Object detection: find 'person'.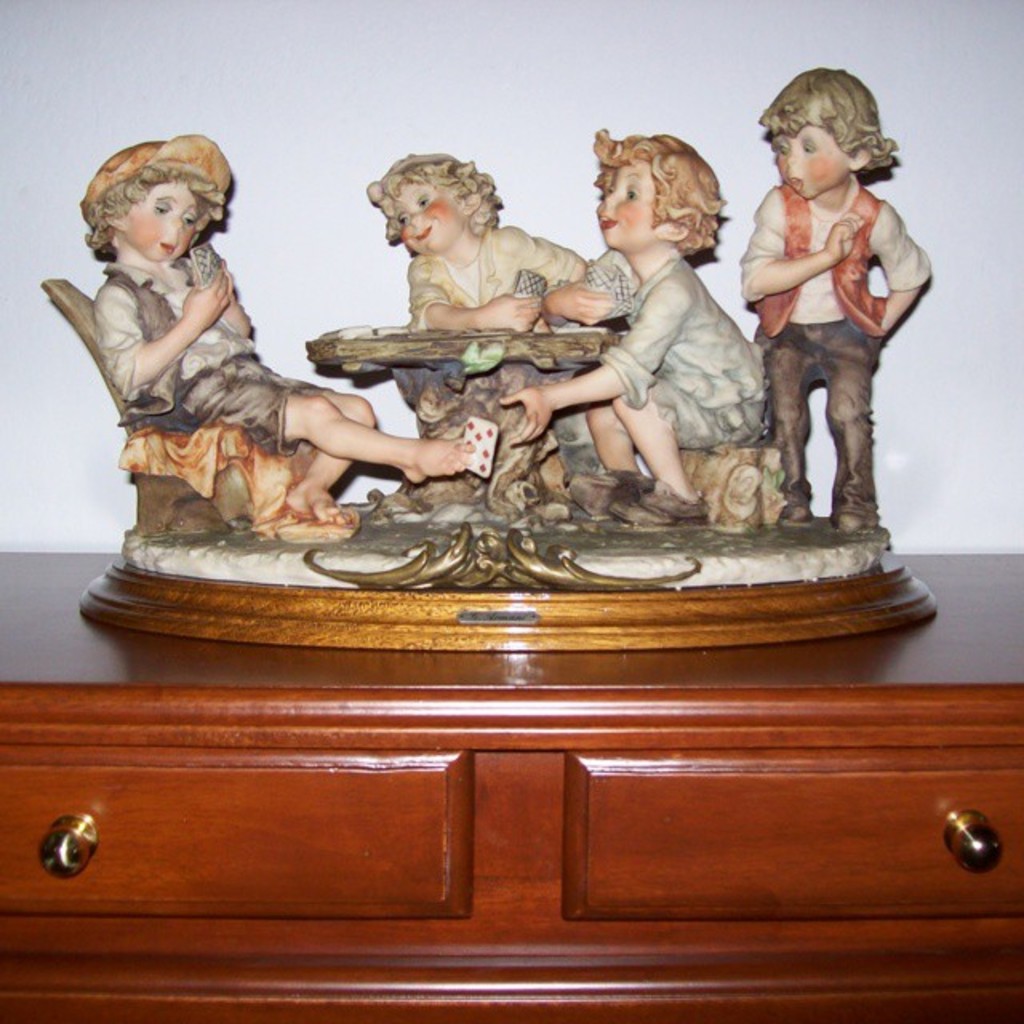
[left=86, top=133, right=478, bottom=526].
